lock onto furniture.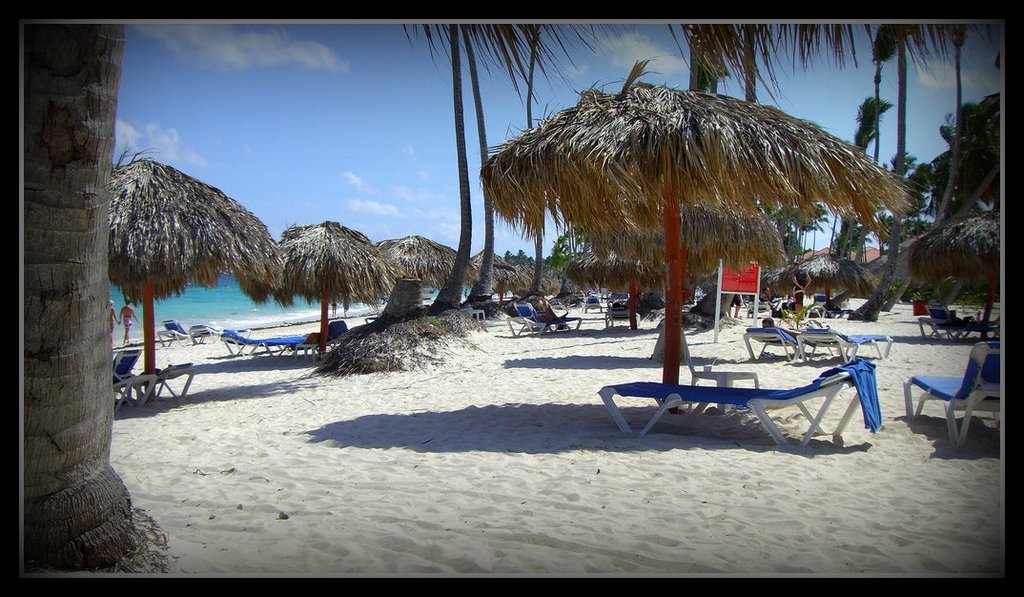
Locked: region(112, 349, 157, 407).
